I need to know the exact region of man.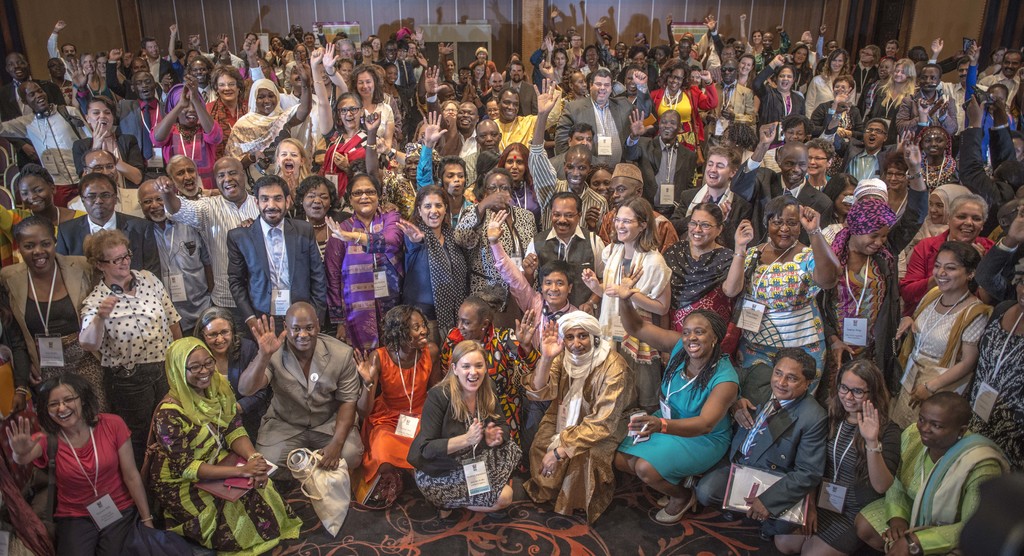
Region: bbox=[421, 63, 481, 160].
